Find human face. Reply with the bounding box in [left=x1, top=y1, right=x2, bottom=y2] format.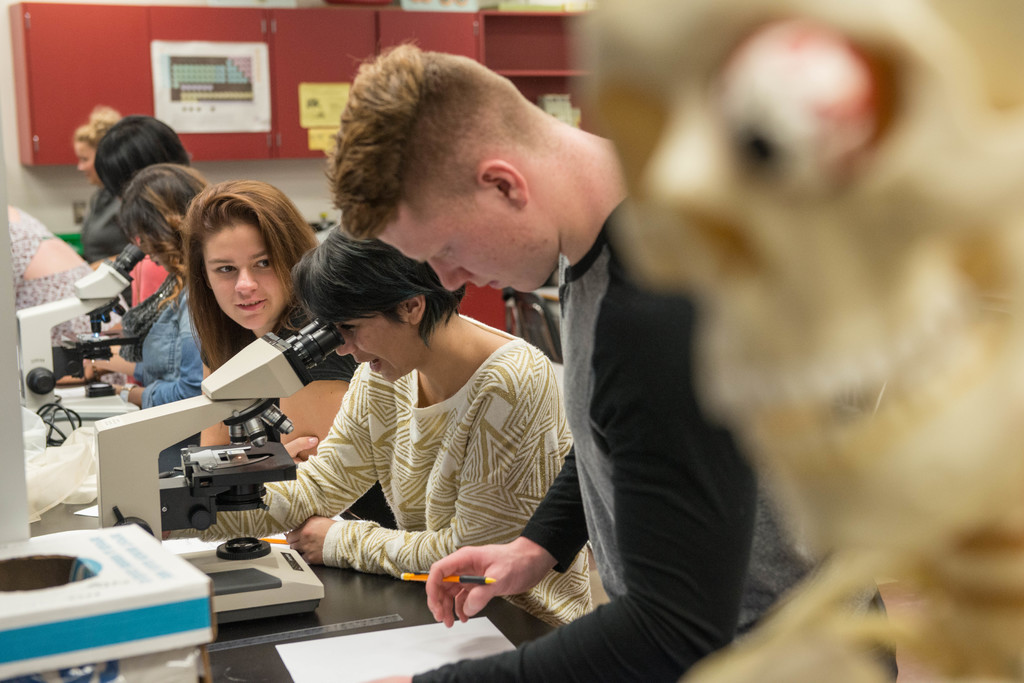
[left=325, top=316, right=417, bottom=383].
